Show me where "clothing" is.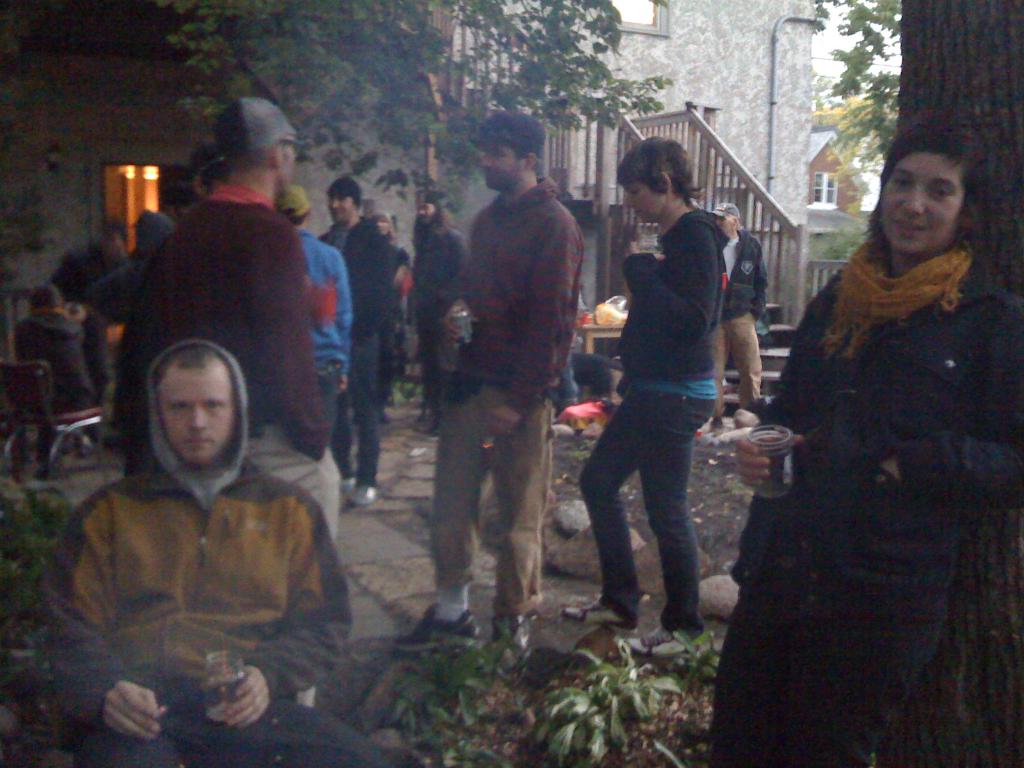
"clothing" is at region(411, 213, 473, 419).
